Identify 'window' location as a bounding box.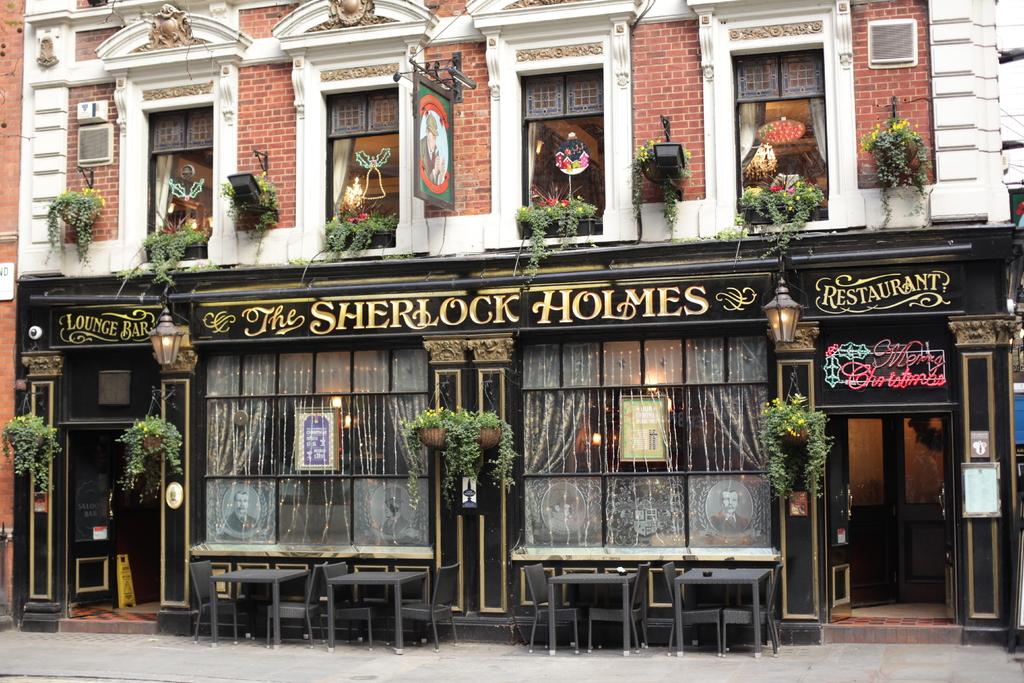
box(747, 31, 849, 243).
